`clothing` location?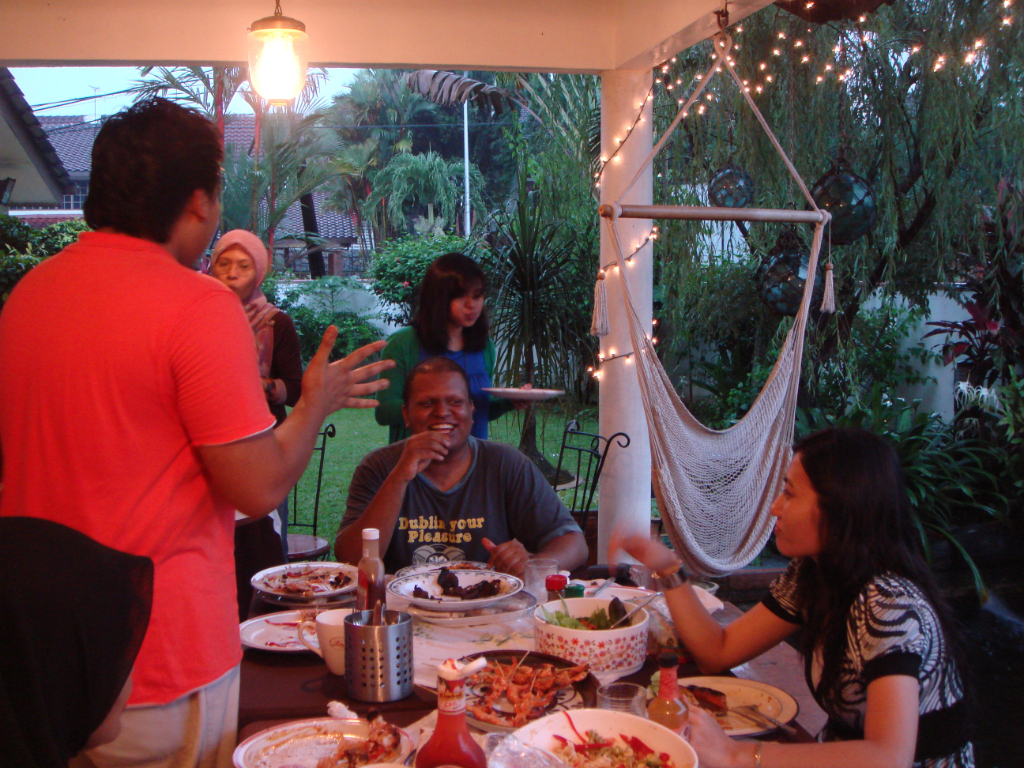
0,224,286,767
